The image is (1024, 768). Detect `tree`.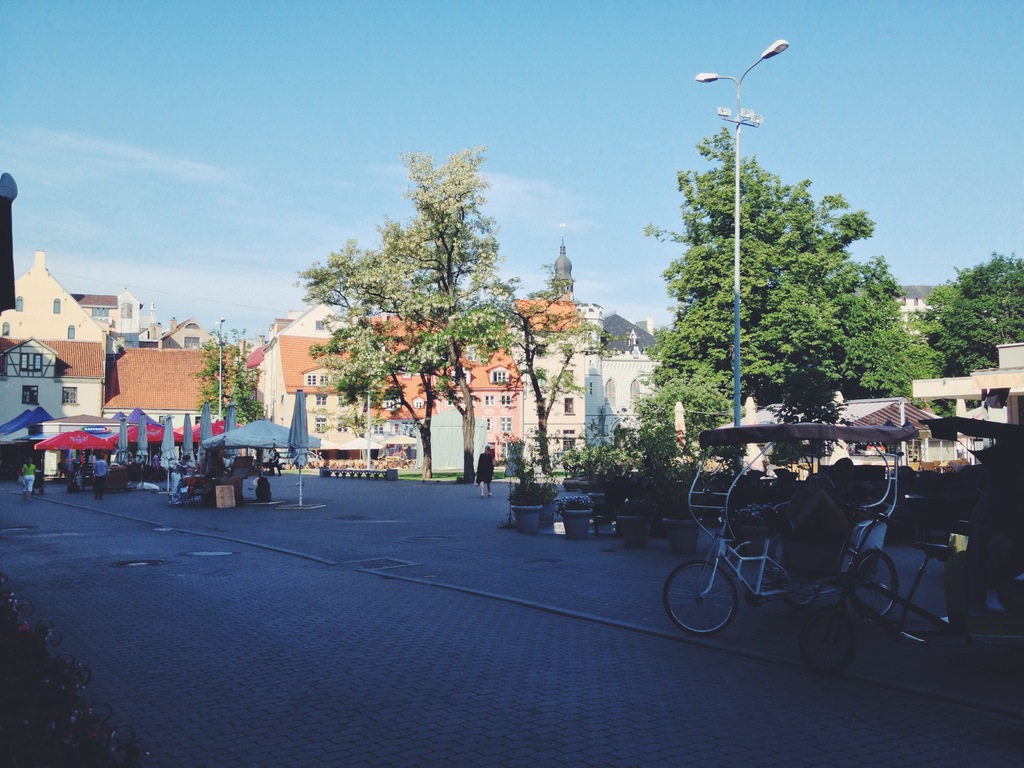
Detection: 914/248/1023/403.
